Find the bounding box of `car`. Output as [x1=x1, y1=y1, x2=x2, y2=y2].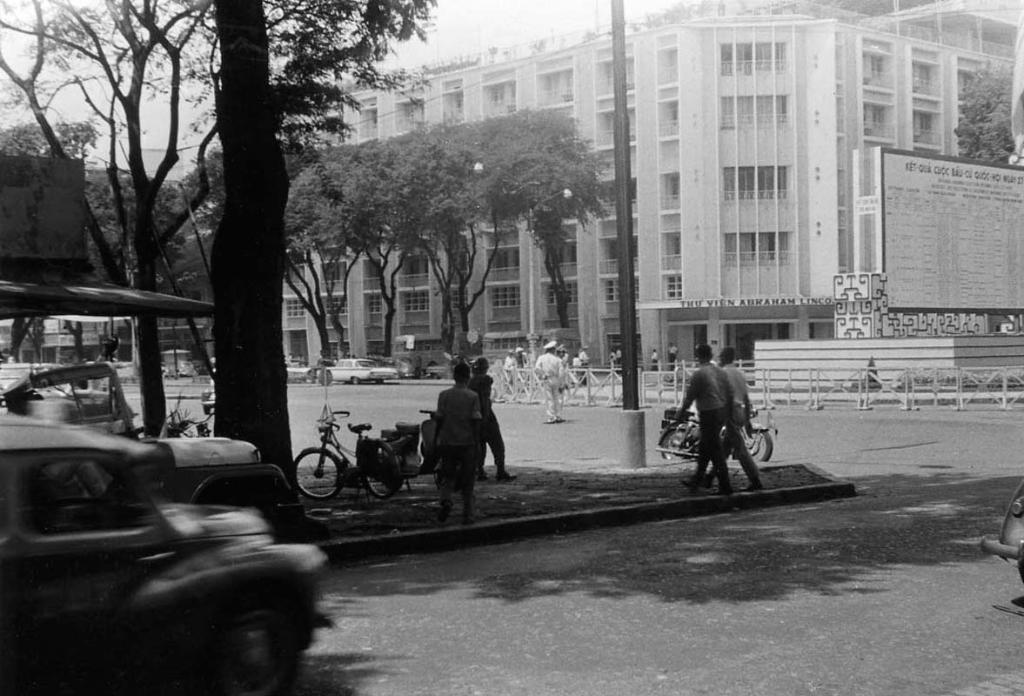
[x1=326, y1=358, x2=400, y2=382].
